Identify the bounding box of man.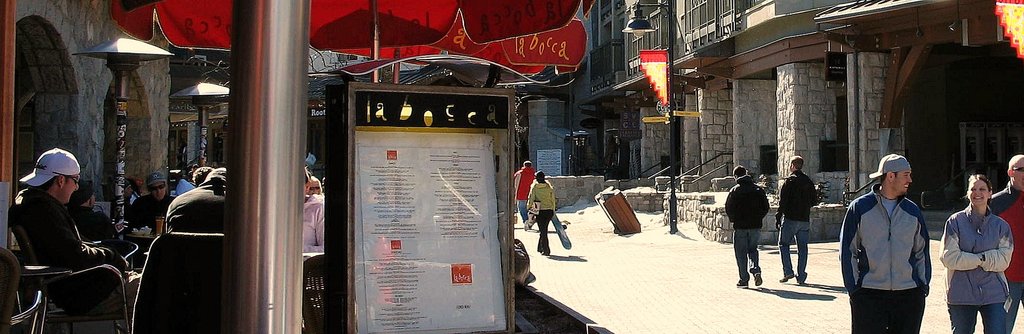
725/164/771/286.
